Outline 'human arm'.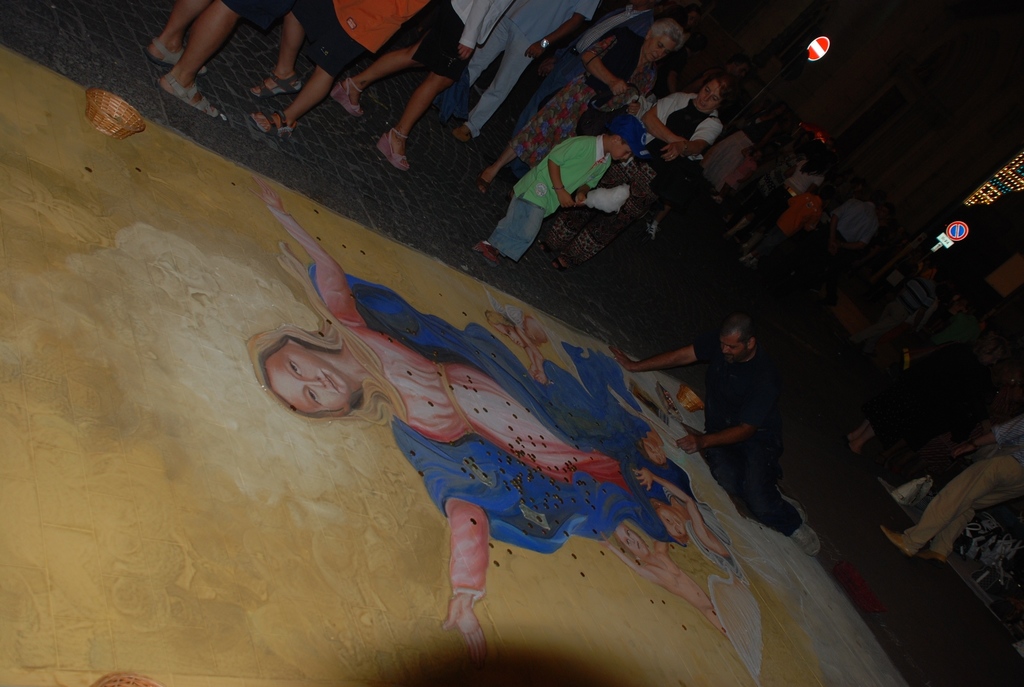
Outline: pyautogui.locateOnScreen(681, 372, 769, 456).
